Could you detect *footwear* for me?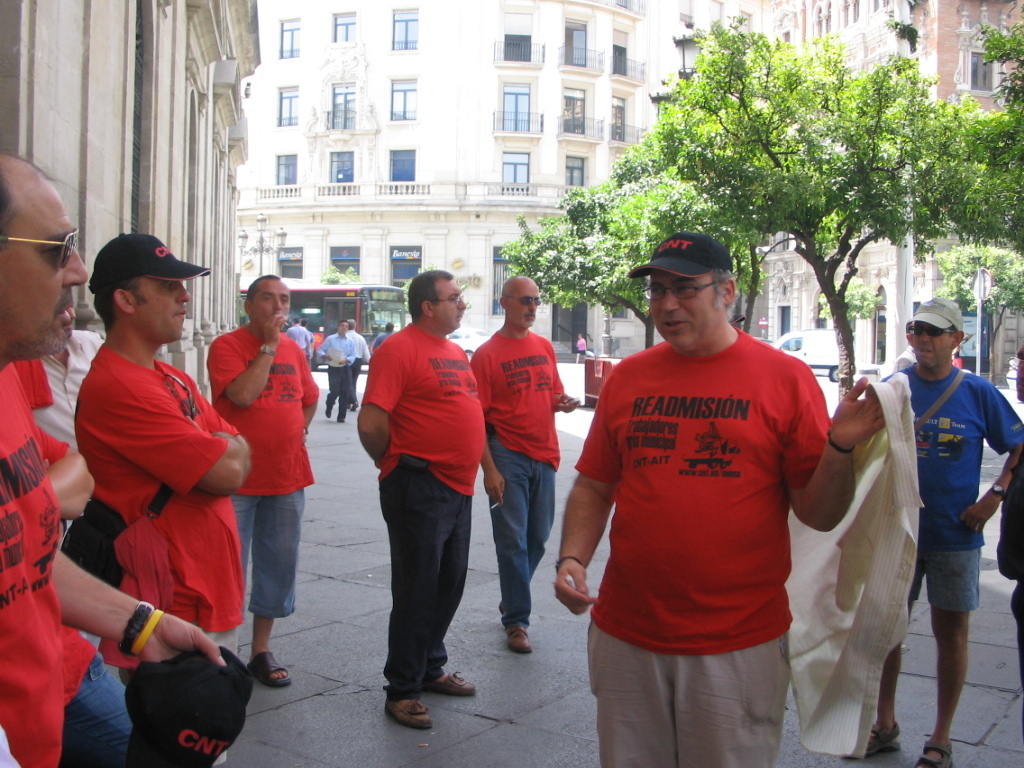
Detection result: x1=915, y1=735, x2=956, y2=767.
